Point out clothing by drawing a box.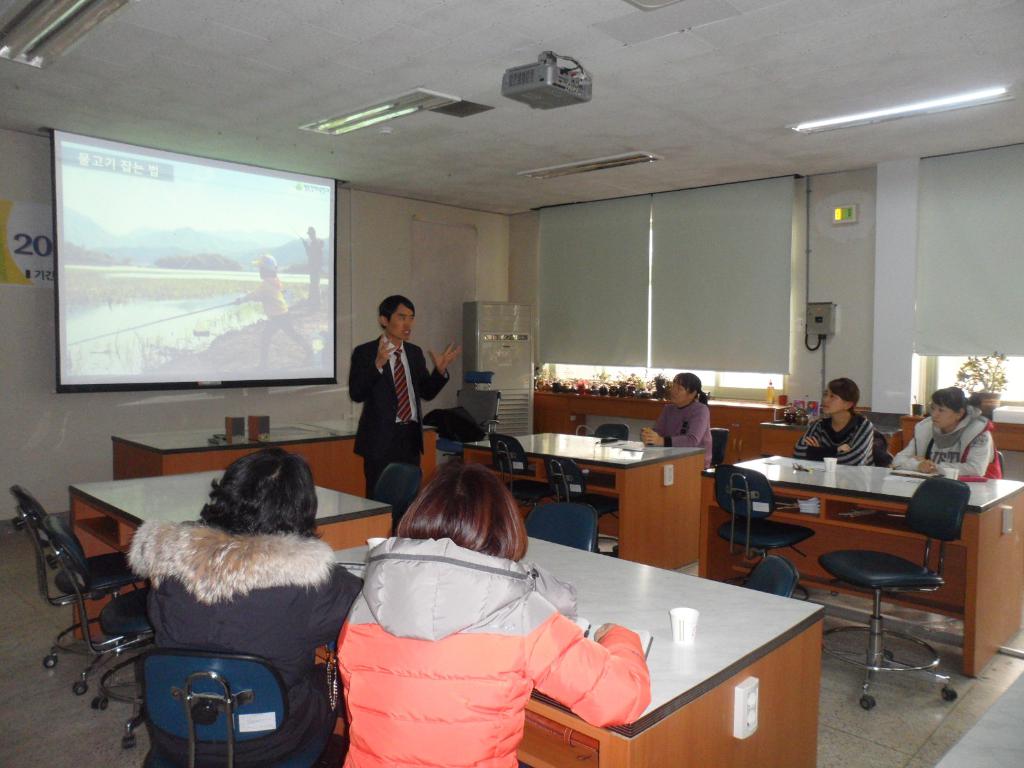
652:404:715:468.
